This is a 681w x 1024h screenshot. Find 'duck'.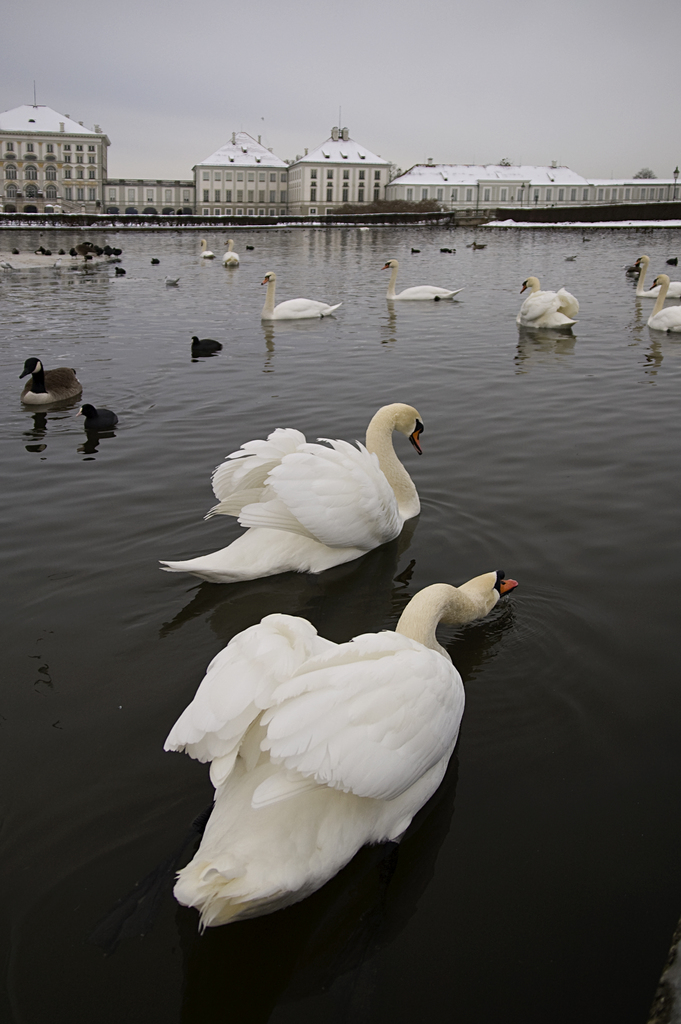
Bounding box: select_region(12, 360, 83, 410).
